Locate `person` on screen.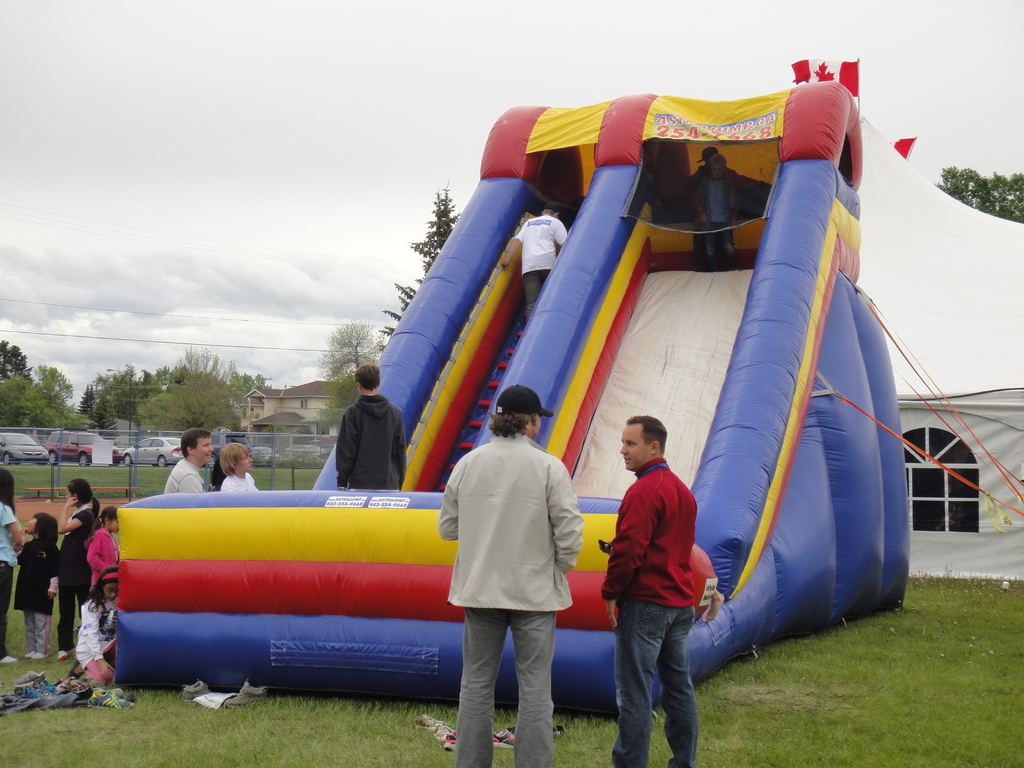
On screen at [335, 365, 405, 493].
